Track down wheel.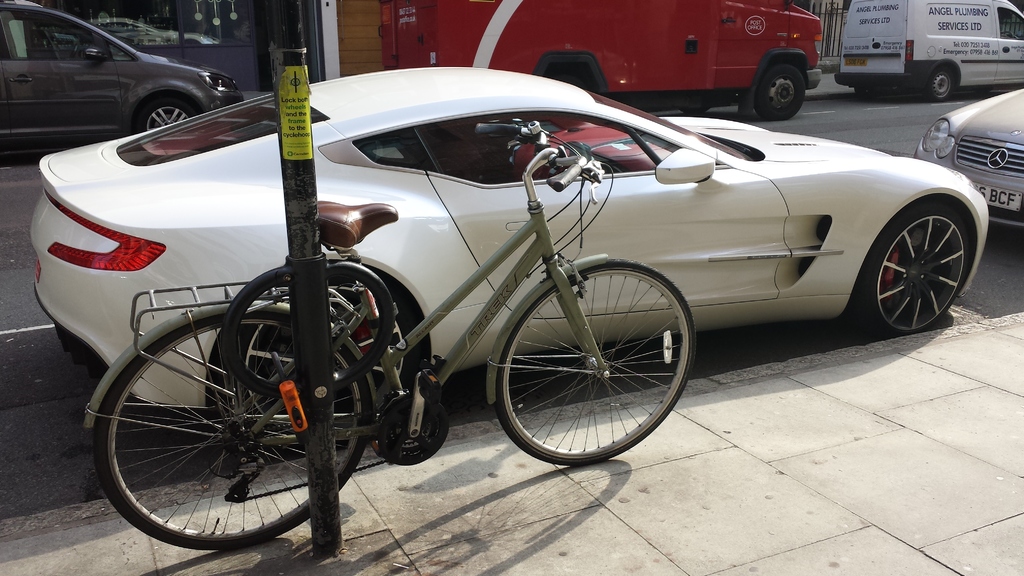
Tracked to [left=746, top=65, right=806, bottom=116].
